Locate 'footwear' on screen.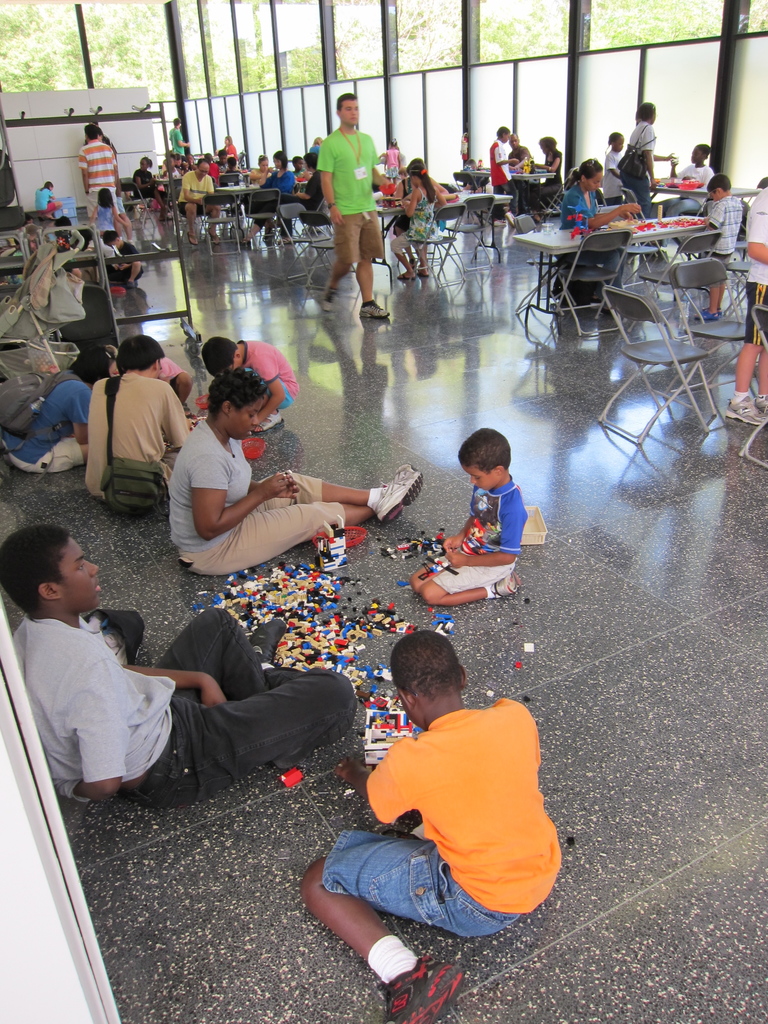
On screen at x1=398, y1=277, x2=413, y2=281.
